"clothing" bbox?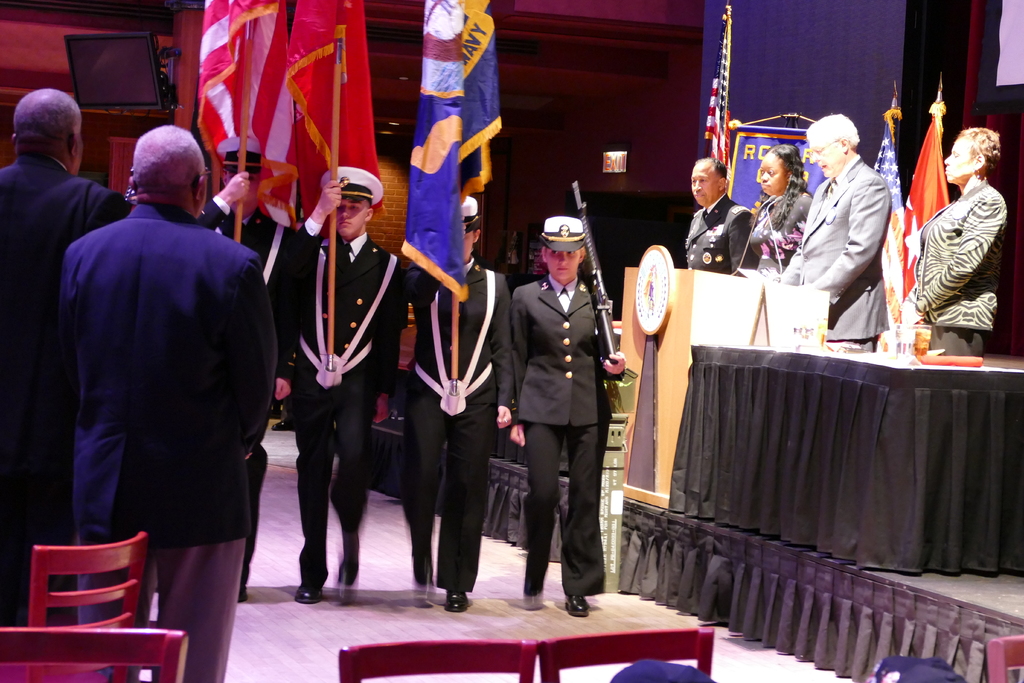
locate(751, 183, 812, 273)
